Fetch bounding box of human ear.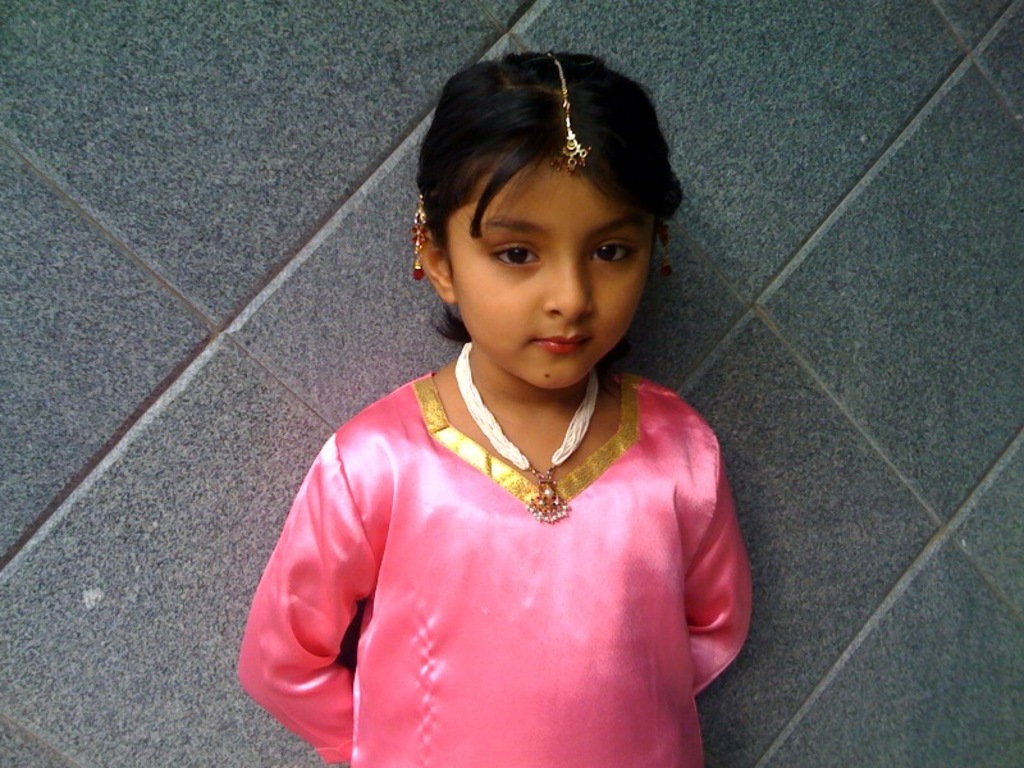
Bbox: [x1=424, y1=232, x2=451, y2=298].
